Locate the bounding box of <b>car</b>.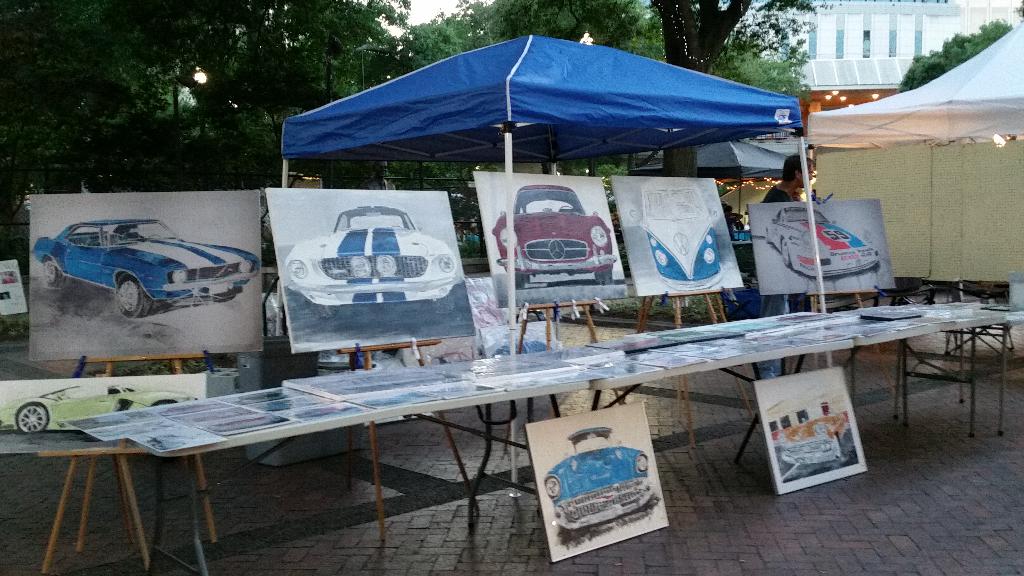
Bounding box: [left=763, top=406, right=857, bottom=477].
